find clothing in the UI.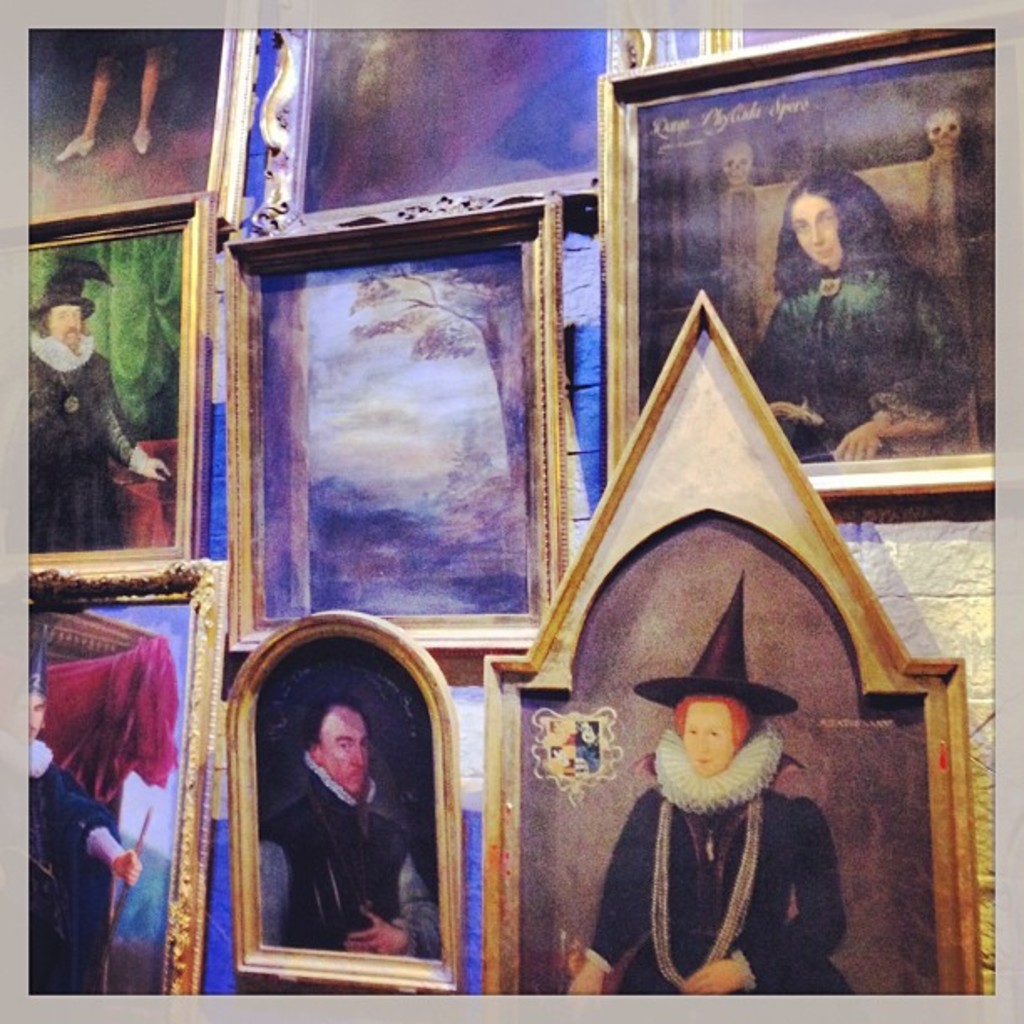
UI element at Rect(256, 771, 442, 967).
